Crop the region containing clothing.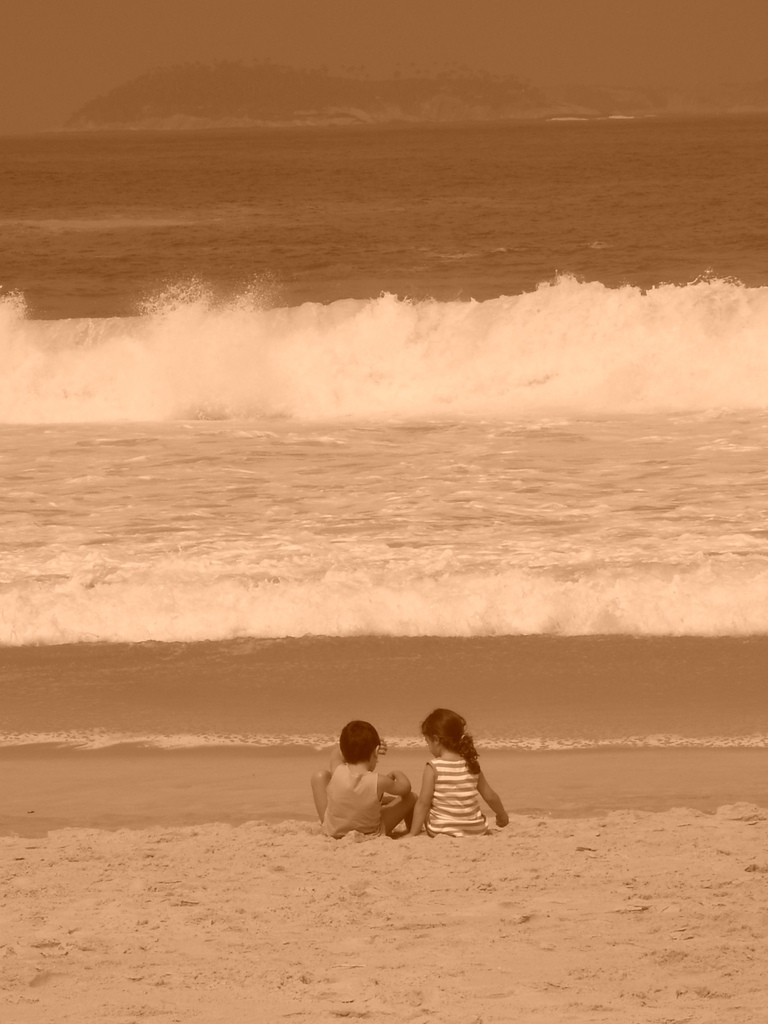
Crop region: region(312, 745, 417, 838).
